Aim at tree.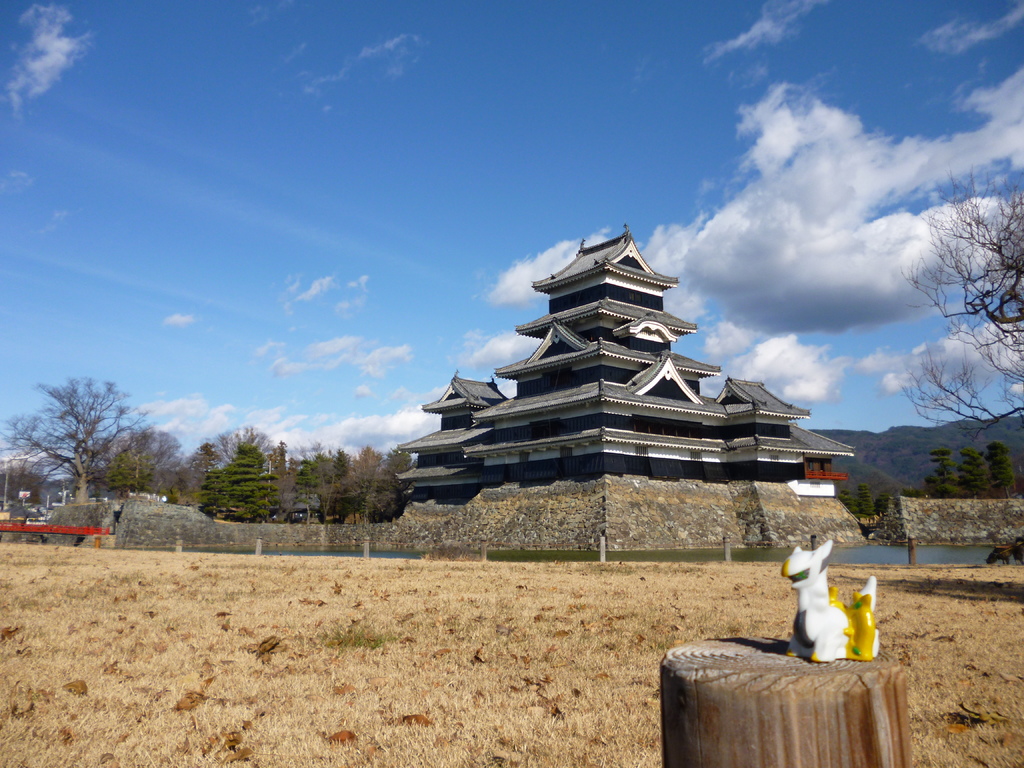
Aimed at (990,444,1010,497).
